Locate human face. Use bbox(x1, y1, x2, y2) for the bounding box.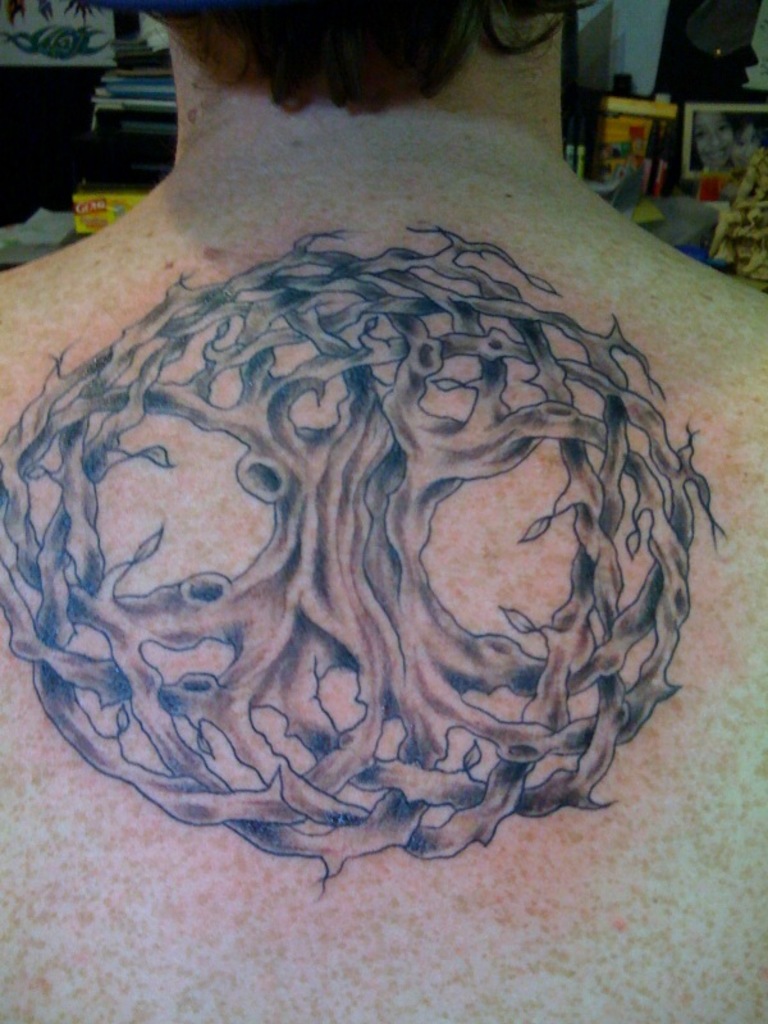
bbox(694, 111, 735, 166).
